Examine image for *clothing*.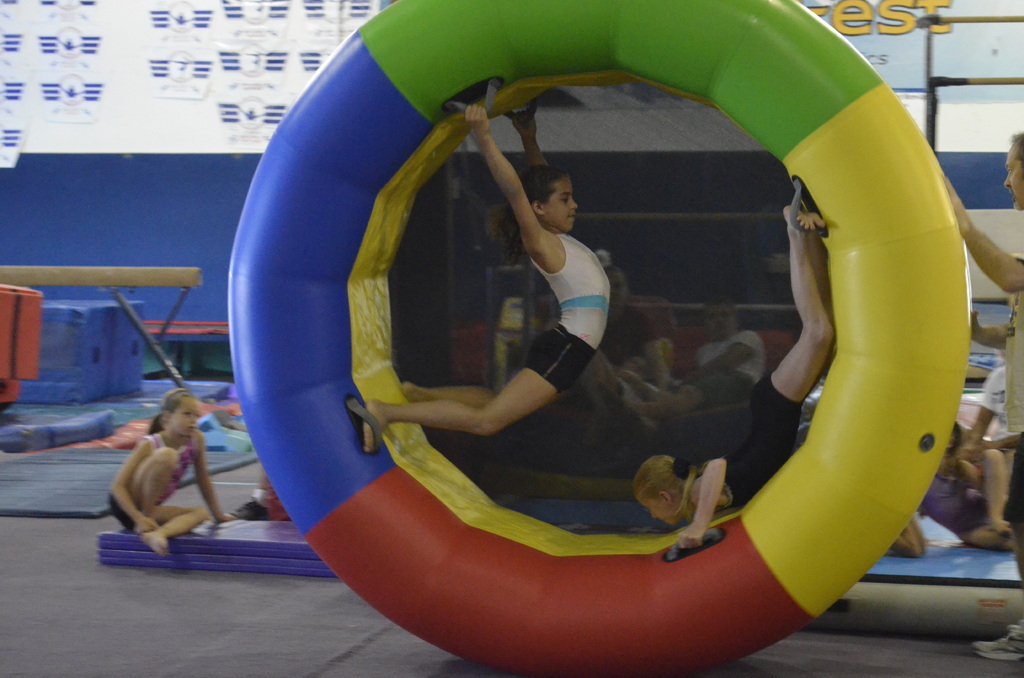
Examination result: pyautogui.locateOnScreen(991, 255, 1023, 528).
